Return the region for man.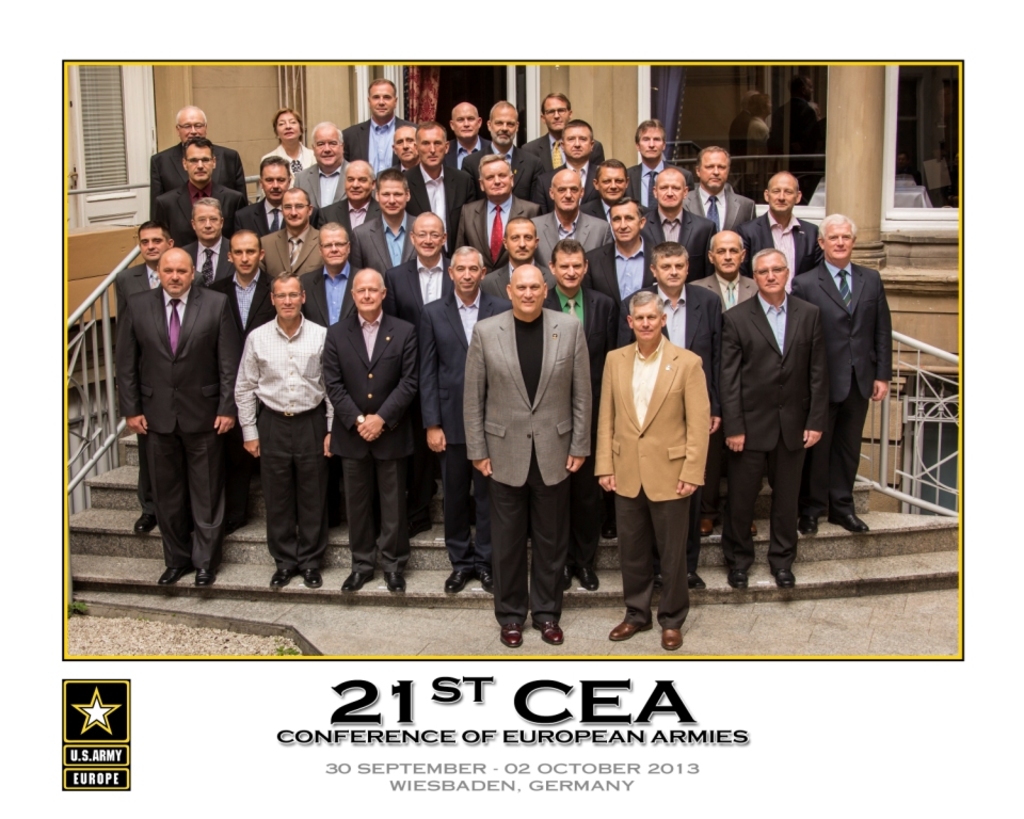
pyautogui.locateOnScreen(525, 114, 598, 207).
